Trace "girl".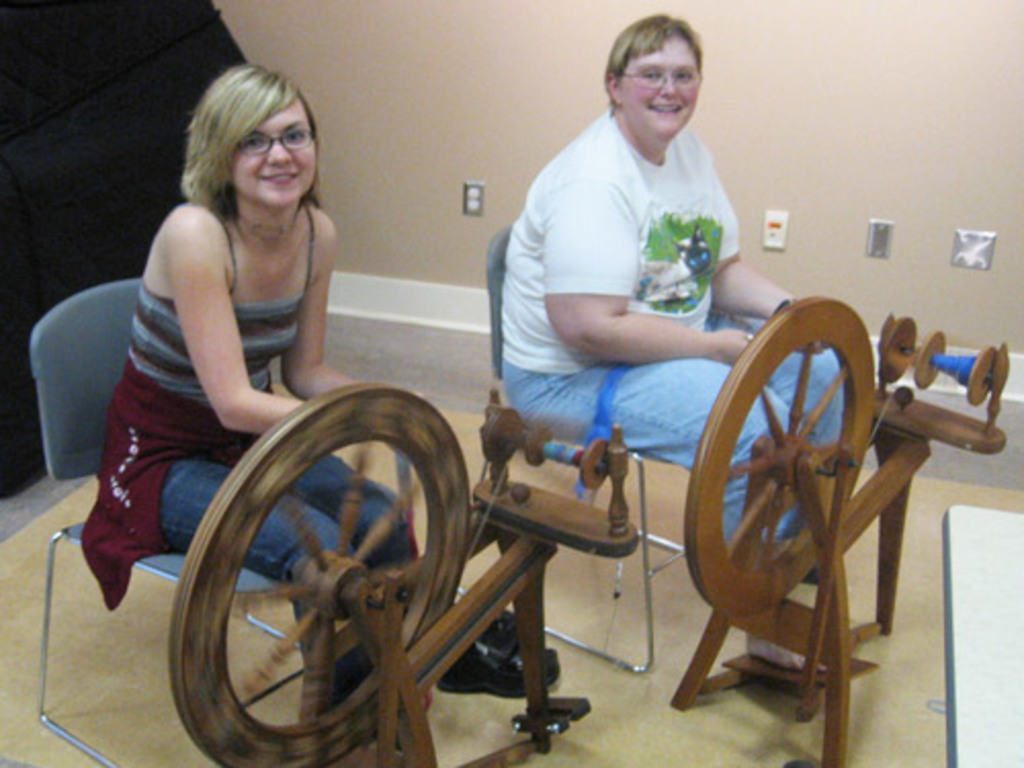
Traced to (72,61,412,713).
